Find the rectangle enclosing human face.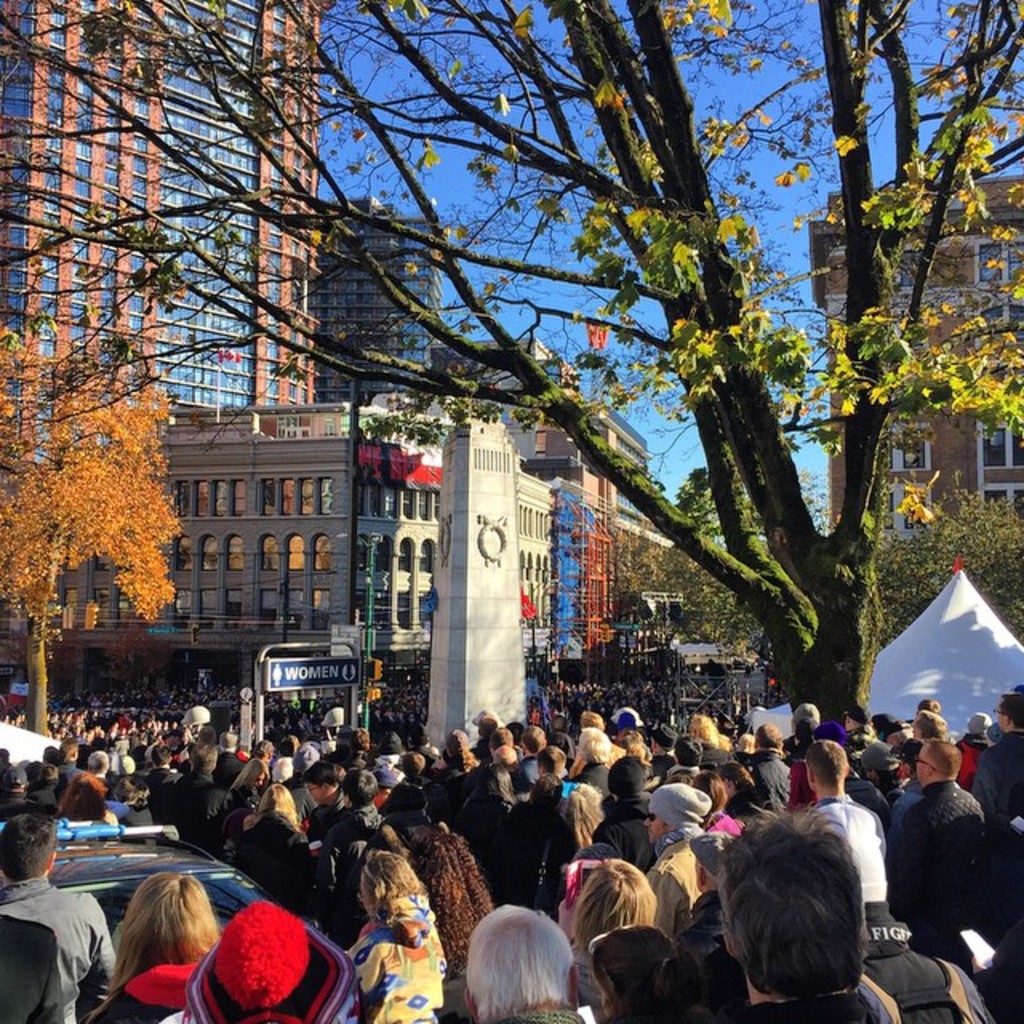
left=309, top=781, right=330, bottom=802.
